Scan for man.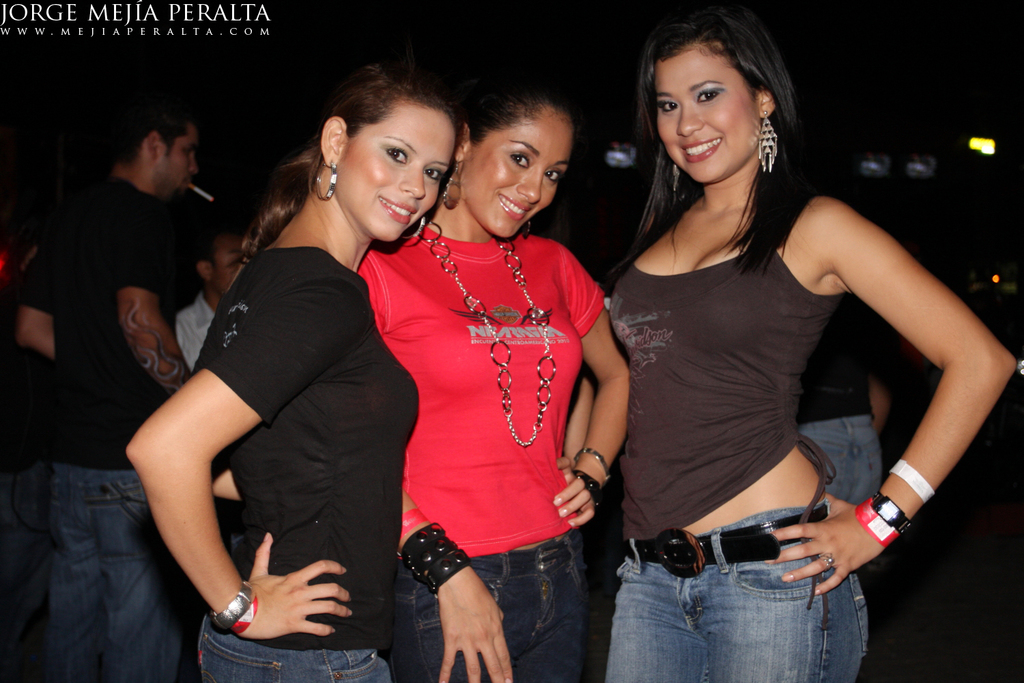
Scan result: [x1=12, y1=96, x2=189, y2=678].
